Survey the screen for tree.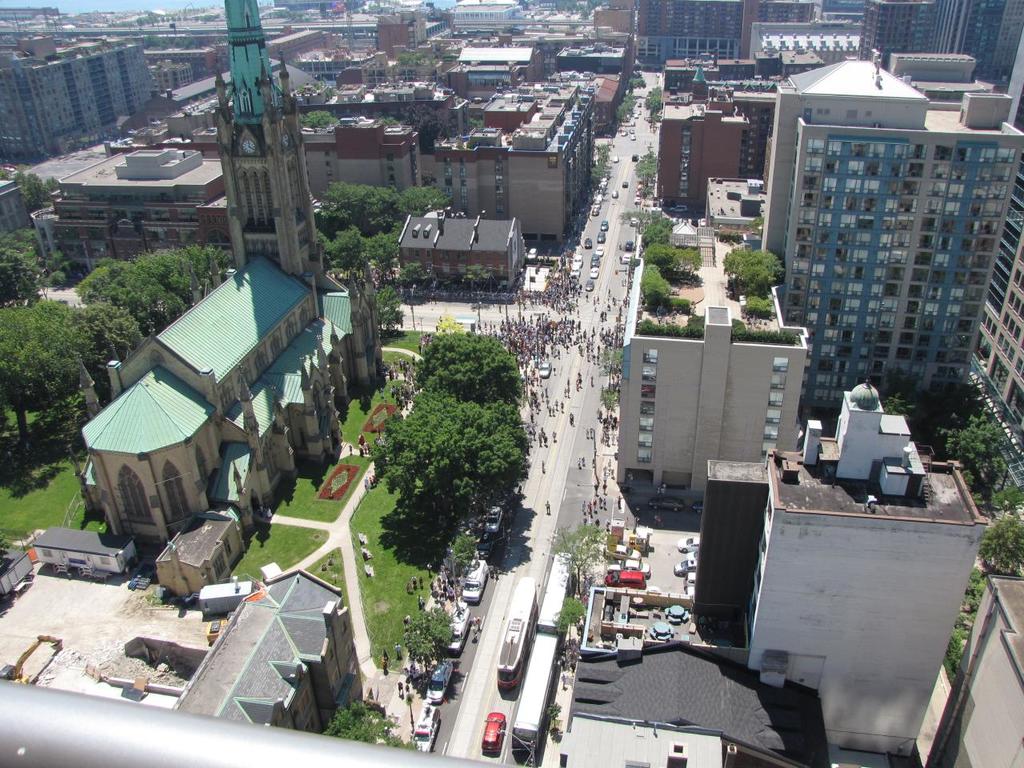
Survey found: rect(634, 314, 706, 341).
